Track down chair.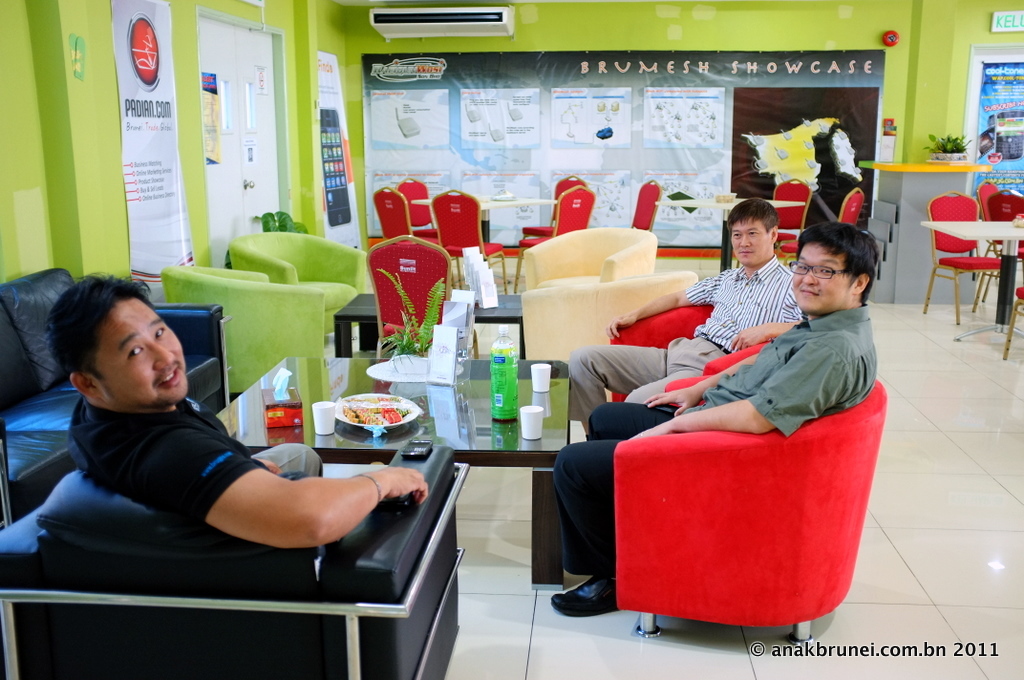
Tracked to detection(518, 185, 595, 280).
